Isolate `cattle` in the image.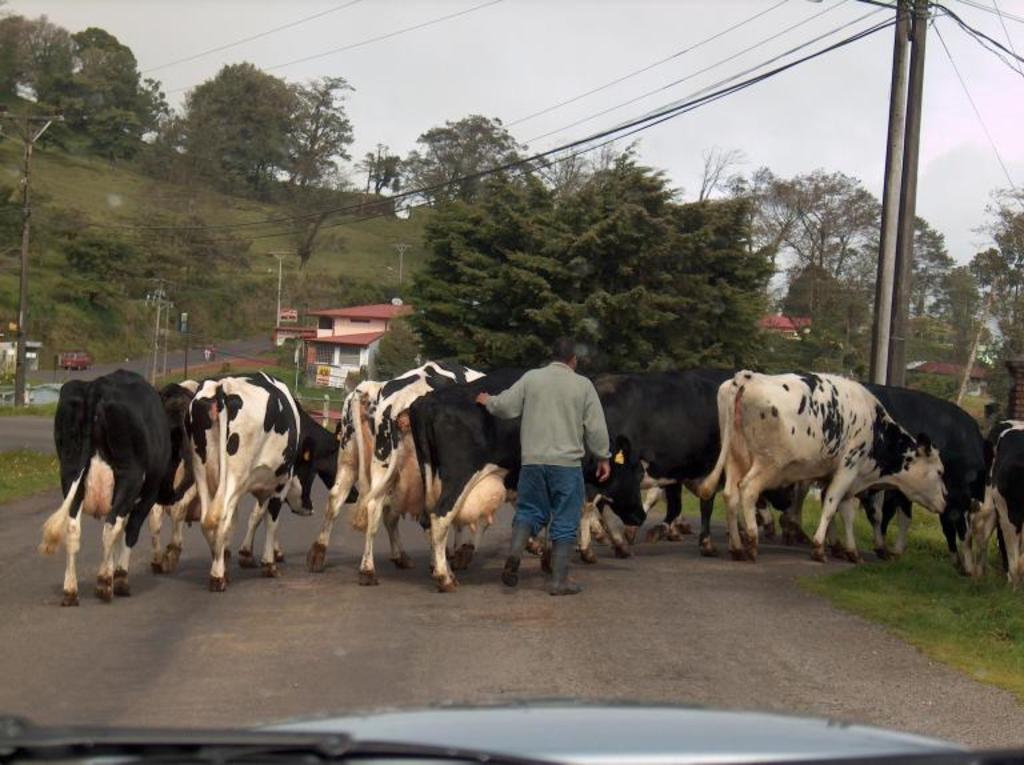
Isolated region: x1=357 y1=363 x2=652 y2=600.
